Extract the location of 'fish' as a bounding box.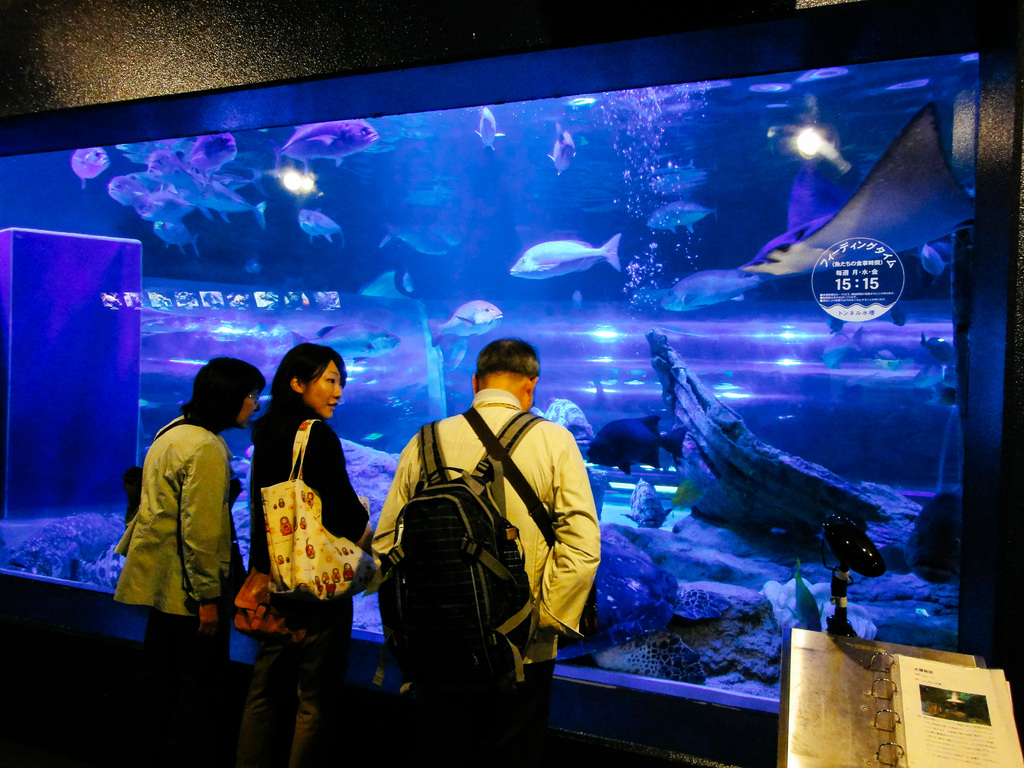
bbox=(618, 481, 676, 527).
